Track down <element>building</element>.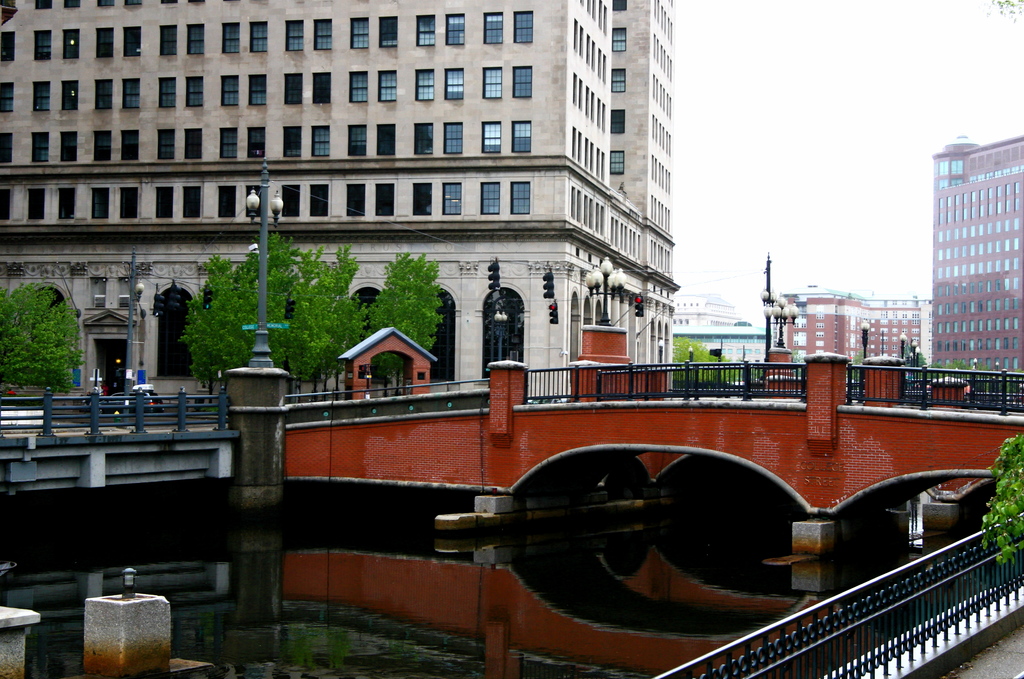
Tracked to 671, 293, 765, 364.
